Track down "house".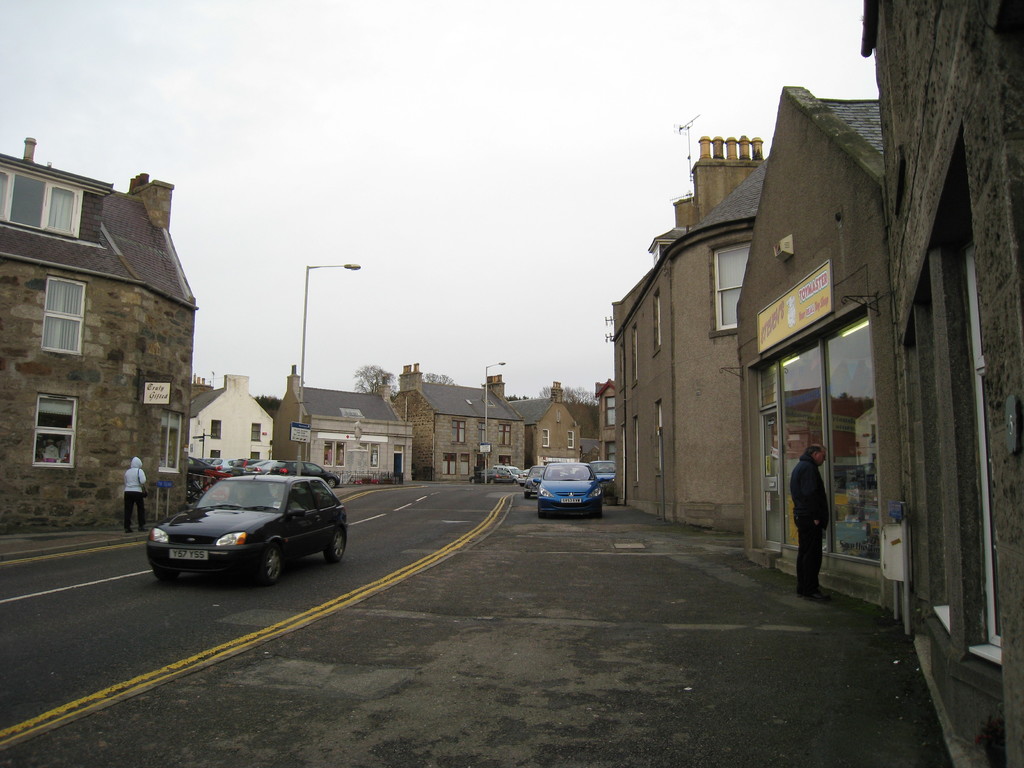
Tracked to rect(857, 0, 1023, 767).
